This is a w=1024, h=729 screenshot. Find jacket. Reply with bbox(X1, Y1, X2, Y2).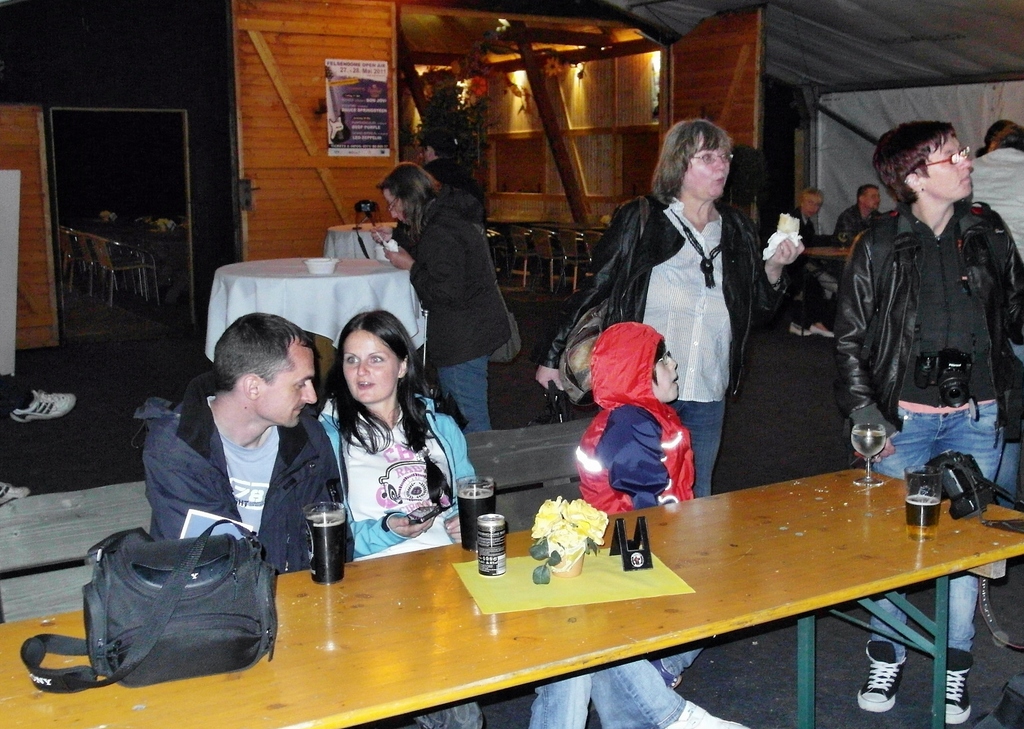
bbox(534, 193, 790, 404).
